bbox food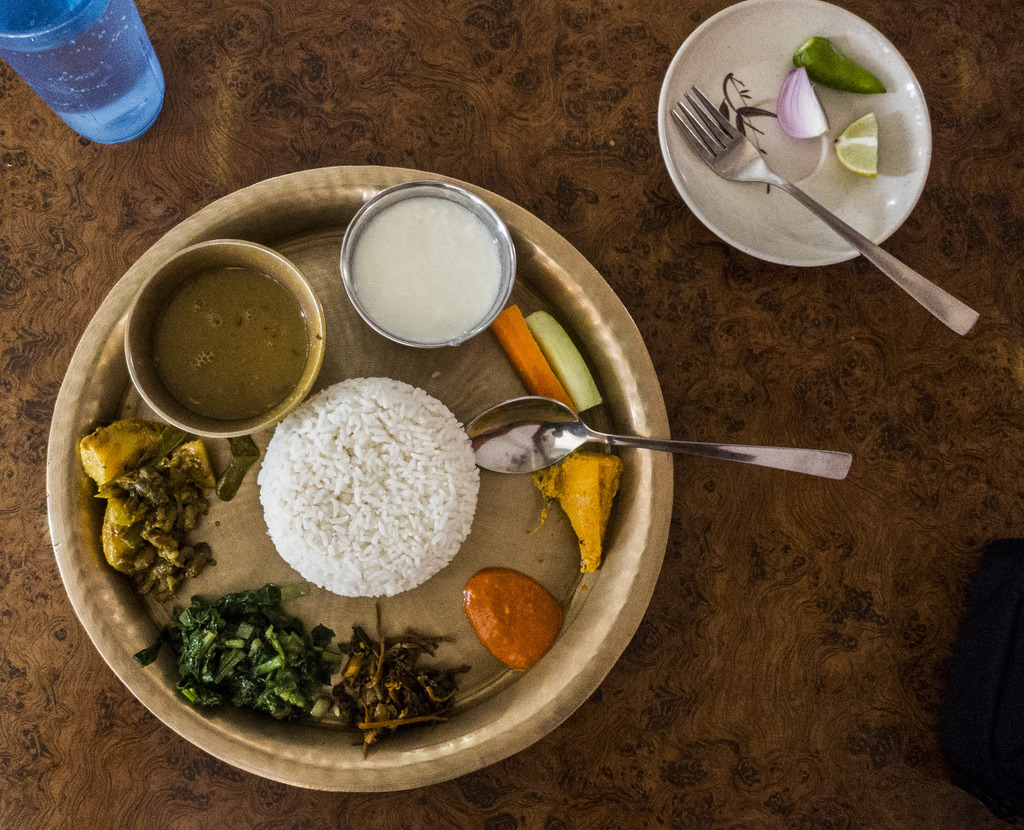
select_region(133, 580, 339, 723)
